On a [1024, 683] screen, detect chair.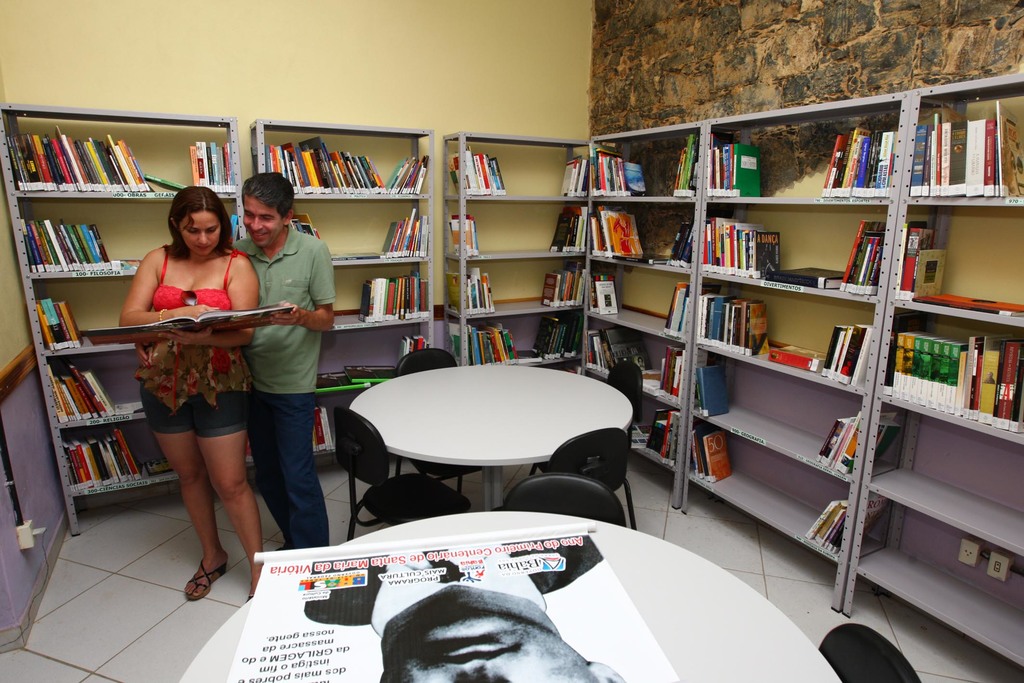
<region>500, 471, 624, 533</region>.
